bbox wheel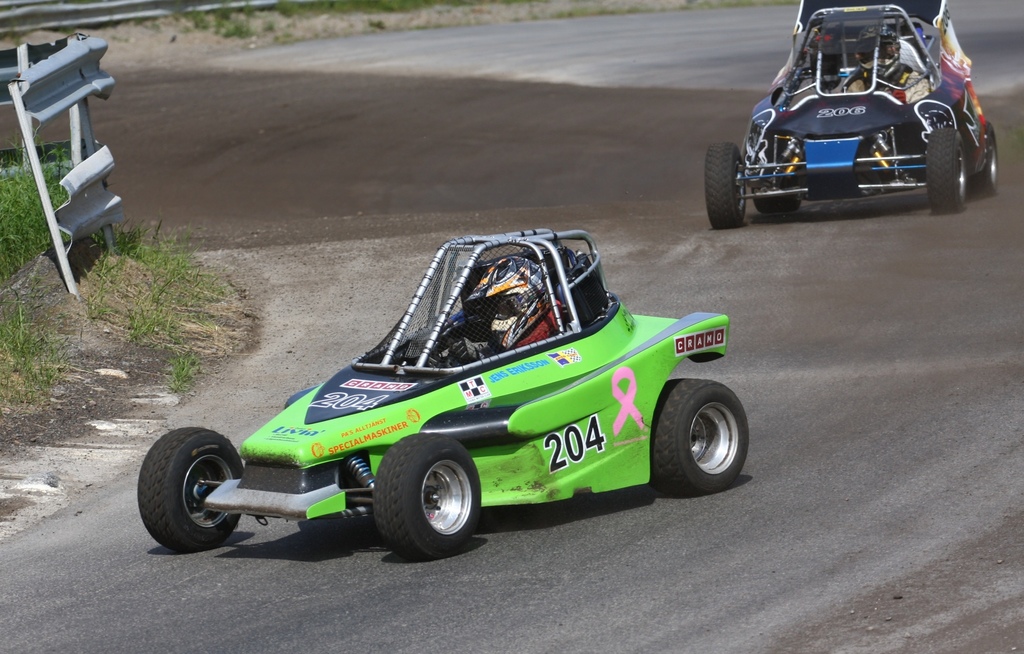
<box>970,119,1000,199</box>
